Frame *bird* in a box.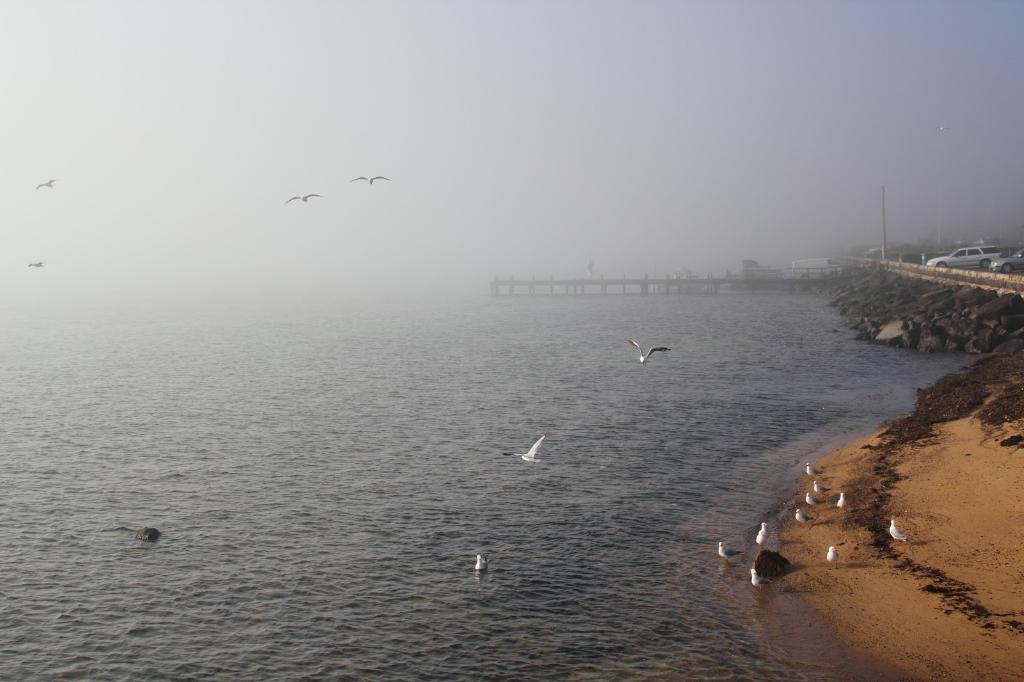
Rect(282, 194, 327, 205).
